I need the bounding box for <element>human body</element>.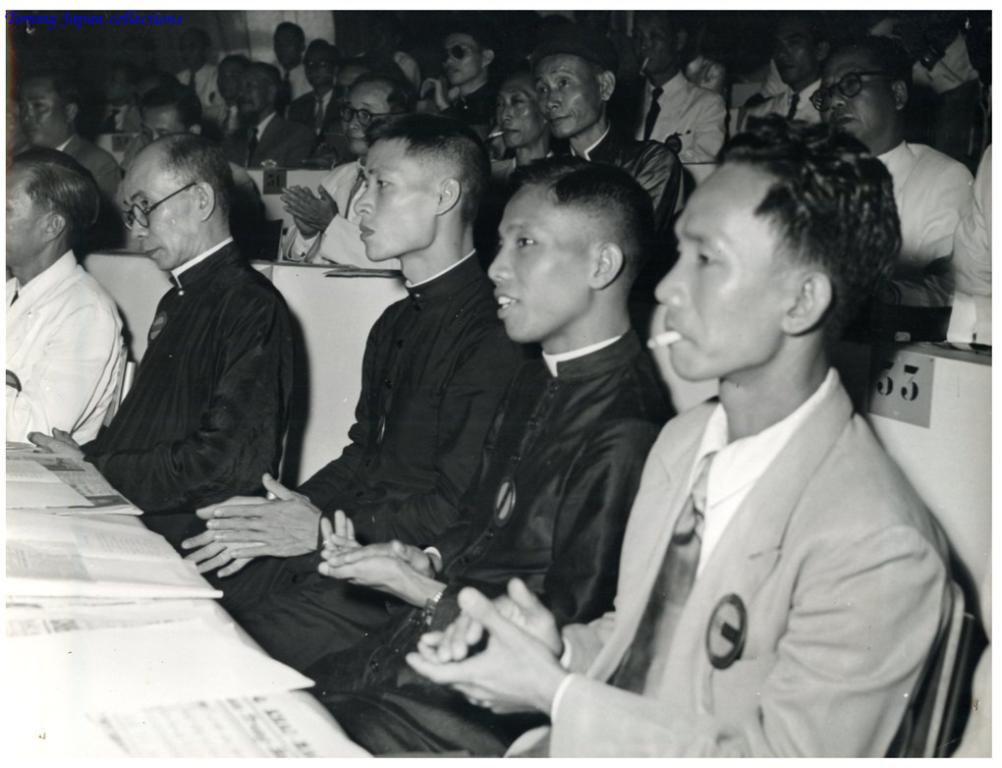
Here it is: (289, 152, 685, 761).
